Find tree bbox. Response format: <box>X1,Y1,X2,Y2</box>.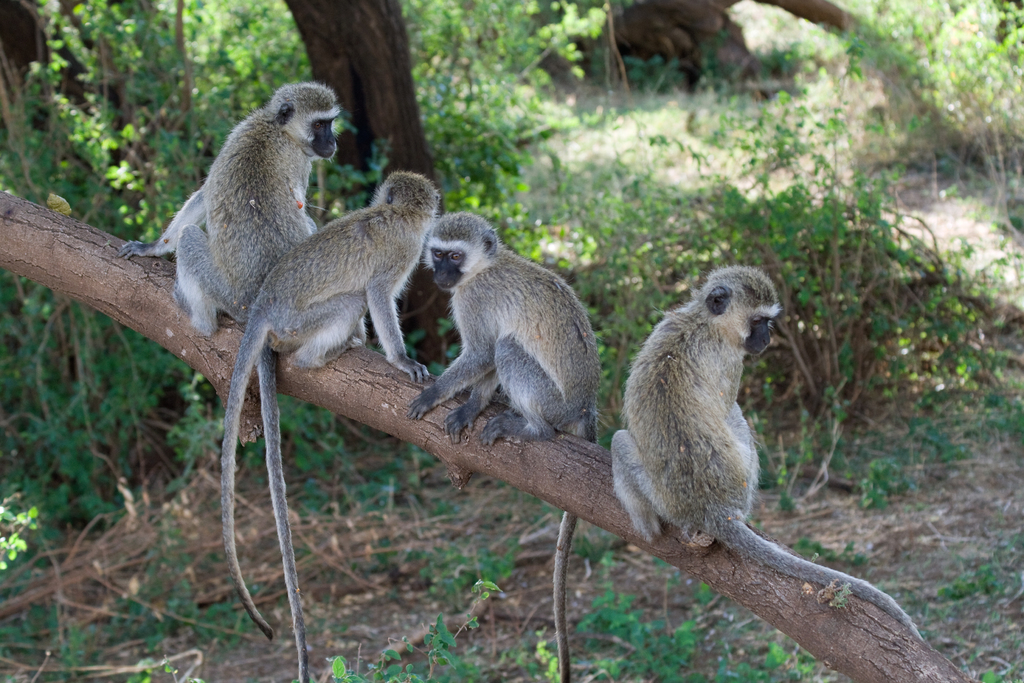
<box>281,0,448,370</box>.
